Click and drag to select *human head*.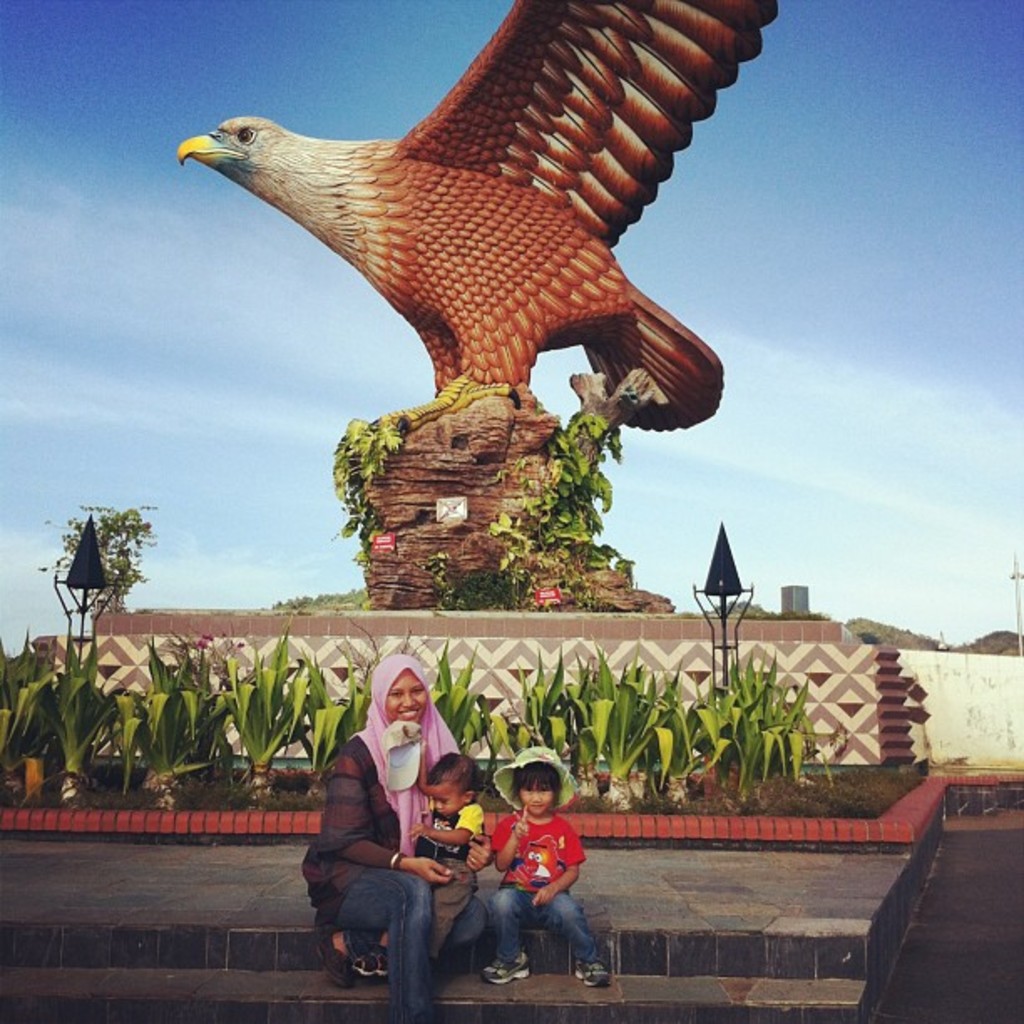
Selection: bbox(370, 654, 437, 738).
